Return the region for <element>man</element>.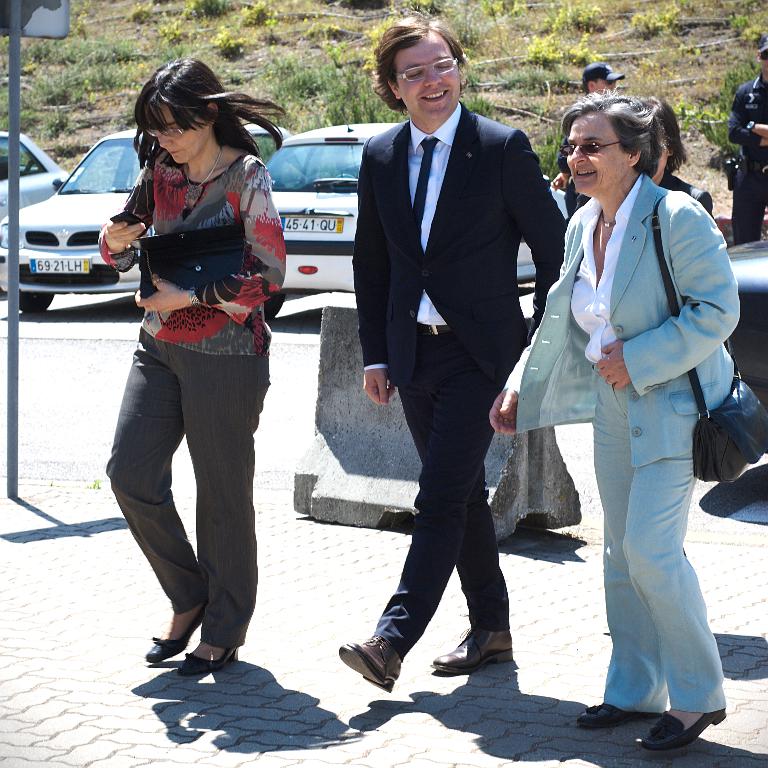
<box>339,0,562,693</box>.
